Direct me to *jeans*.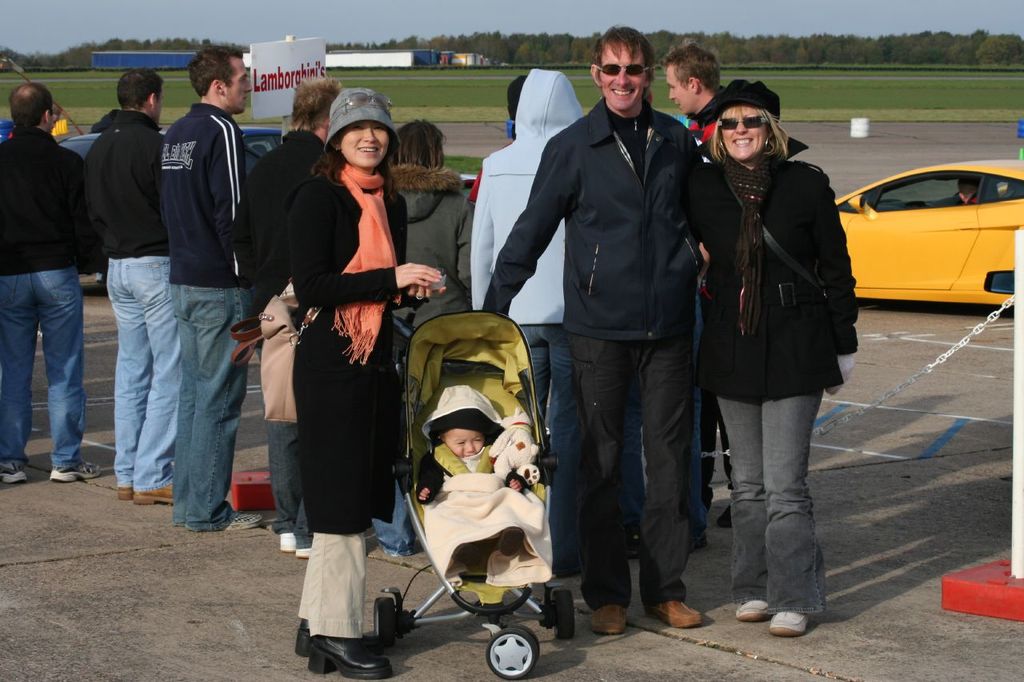
Direction: BBox(523, 325, 584, 576).
